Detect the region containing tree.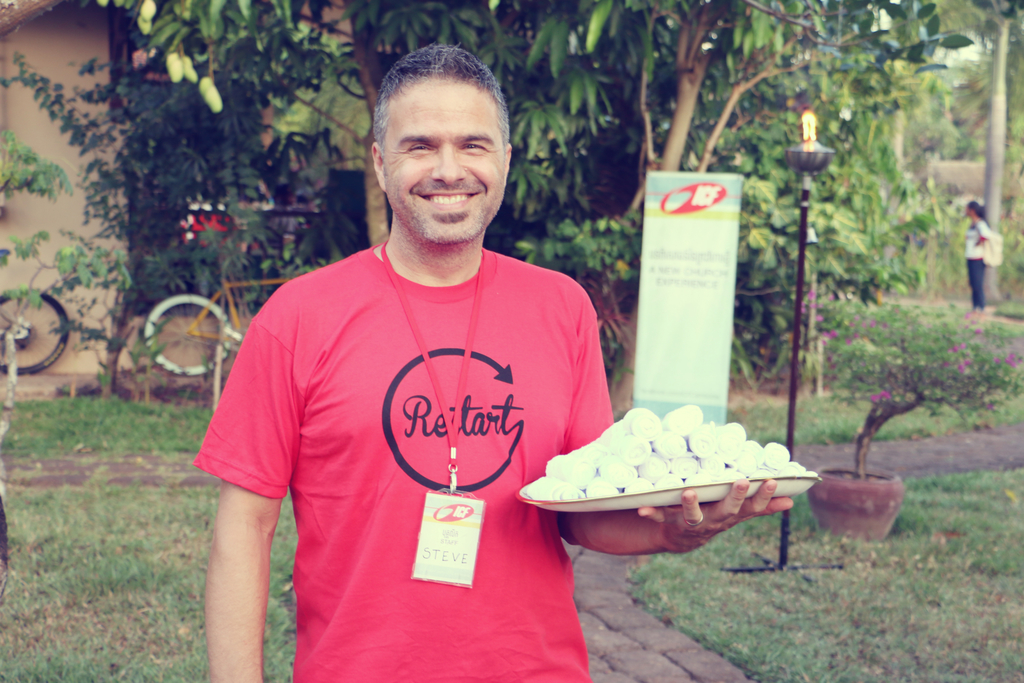
<bbox>105, 0, 977, 391</bbox>.
